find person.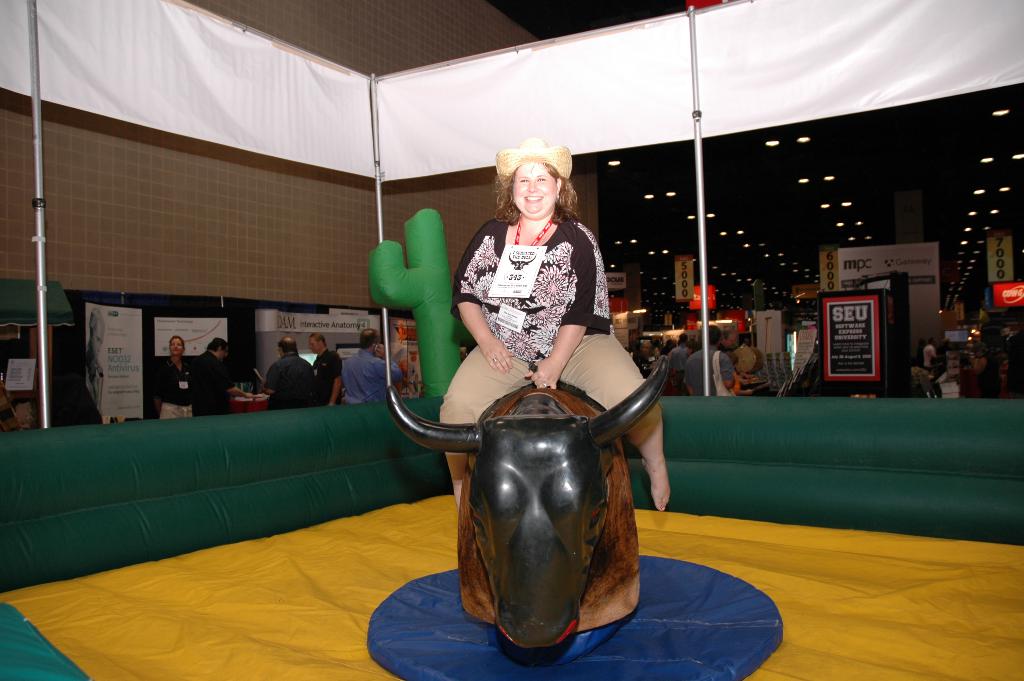
(left=154, top=336, right=220, bottom=422).
